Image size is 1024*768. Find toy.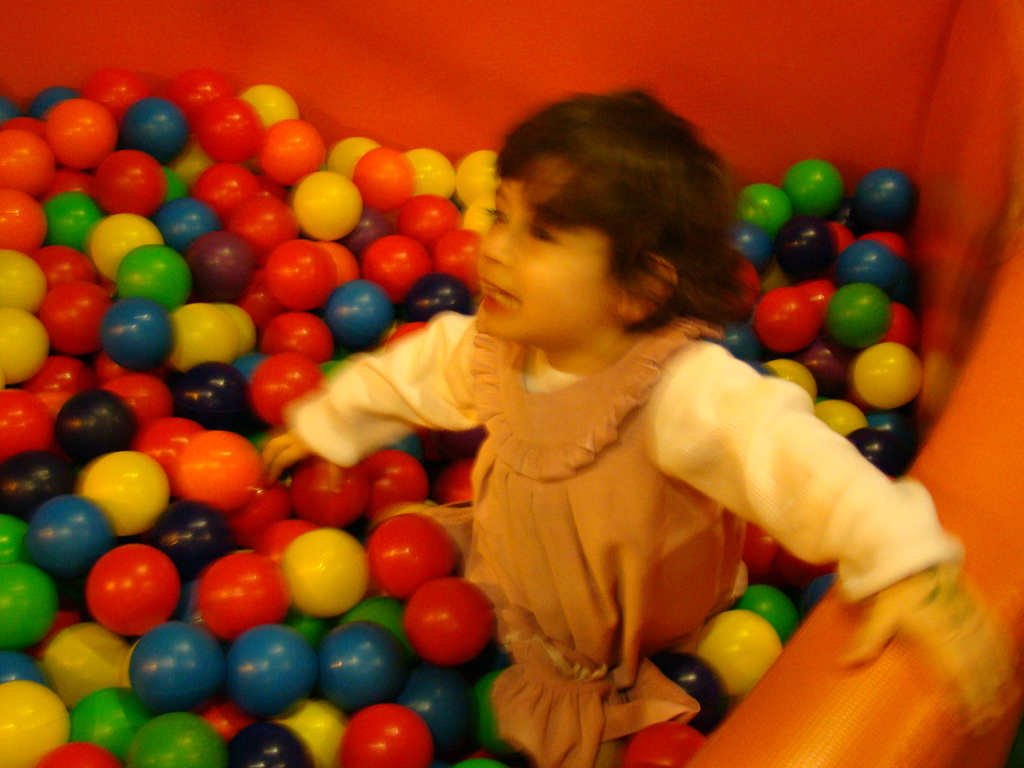
(277,447,374,531).
